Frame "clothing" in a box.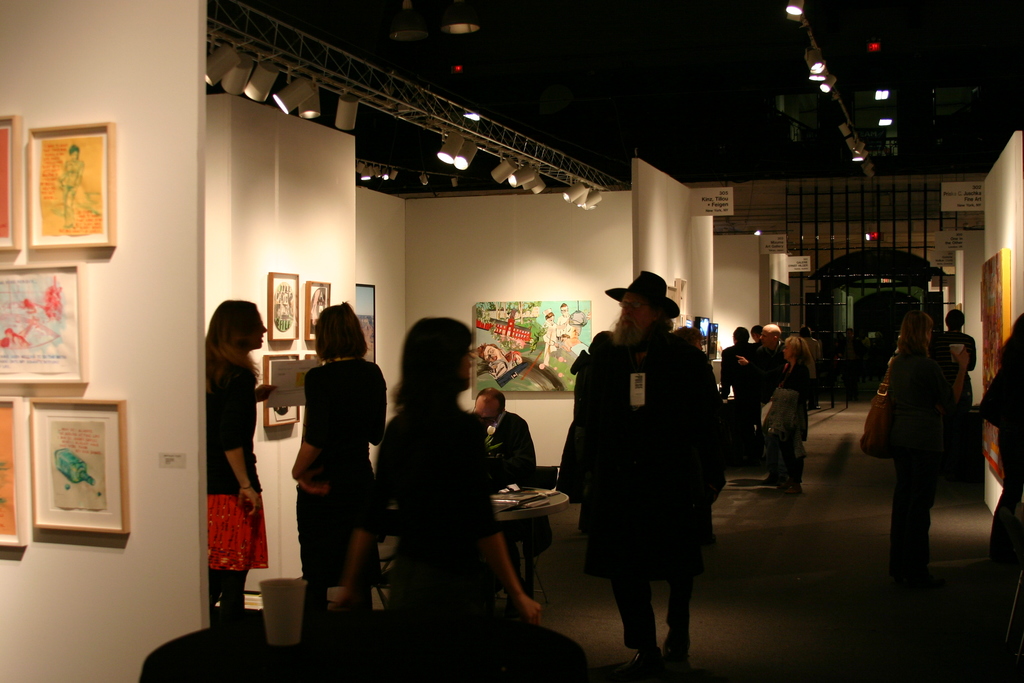
region(478, 409, 557, 577).
